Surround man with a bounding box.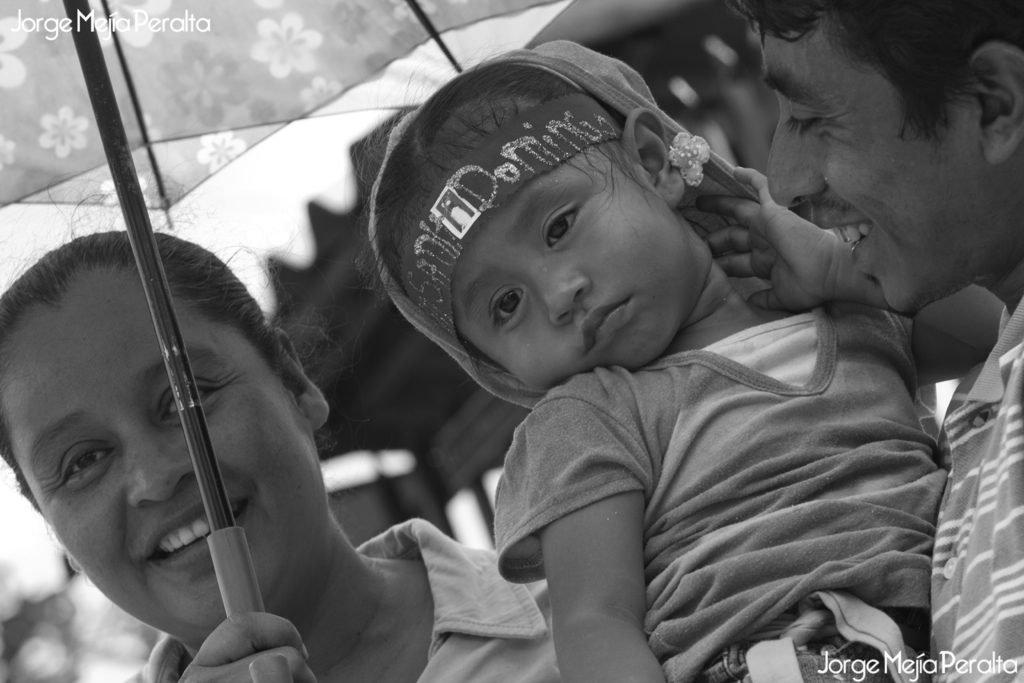
<bbox>744, 0, 1023, 682</bbox>.
